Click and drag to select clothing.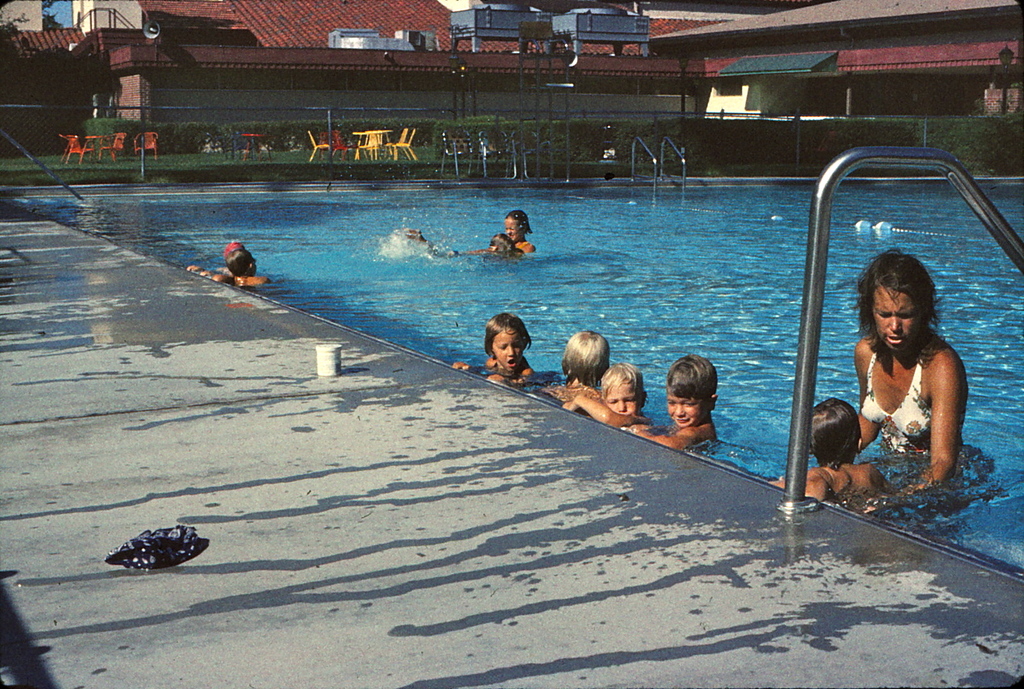
Selection: locate(861, 335, 967, 457).
